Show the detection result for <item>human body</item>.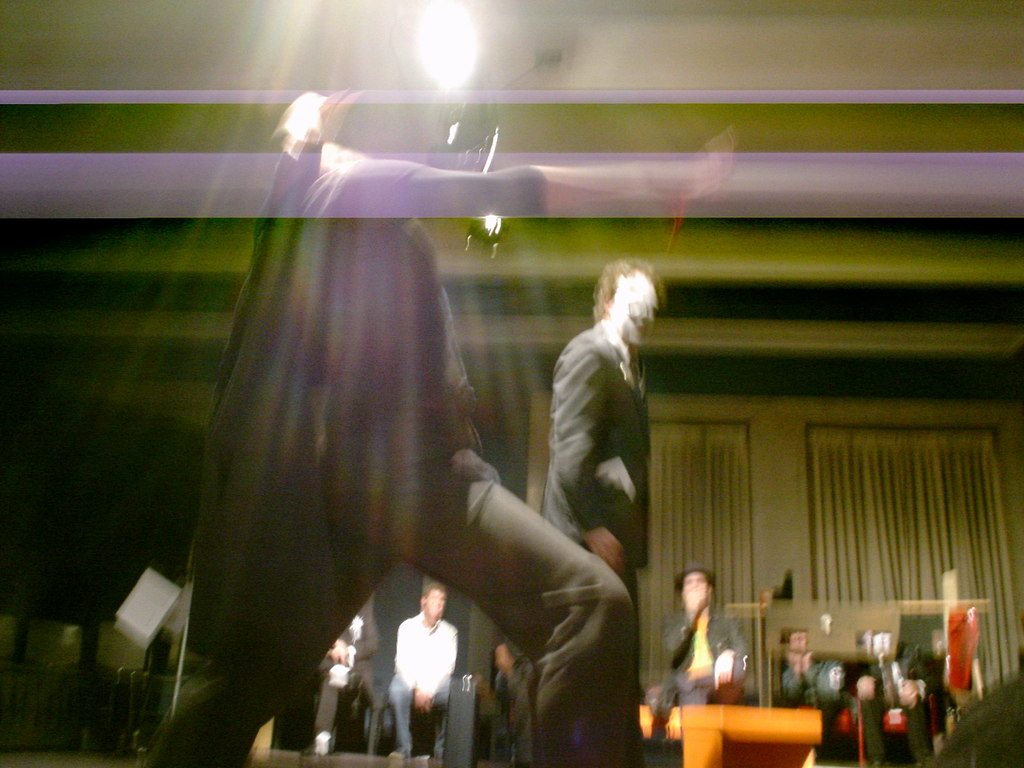
548,309,652,764.
